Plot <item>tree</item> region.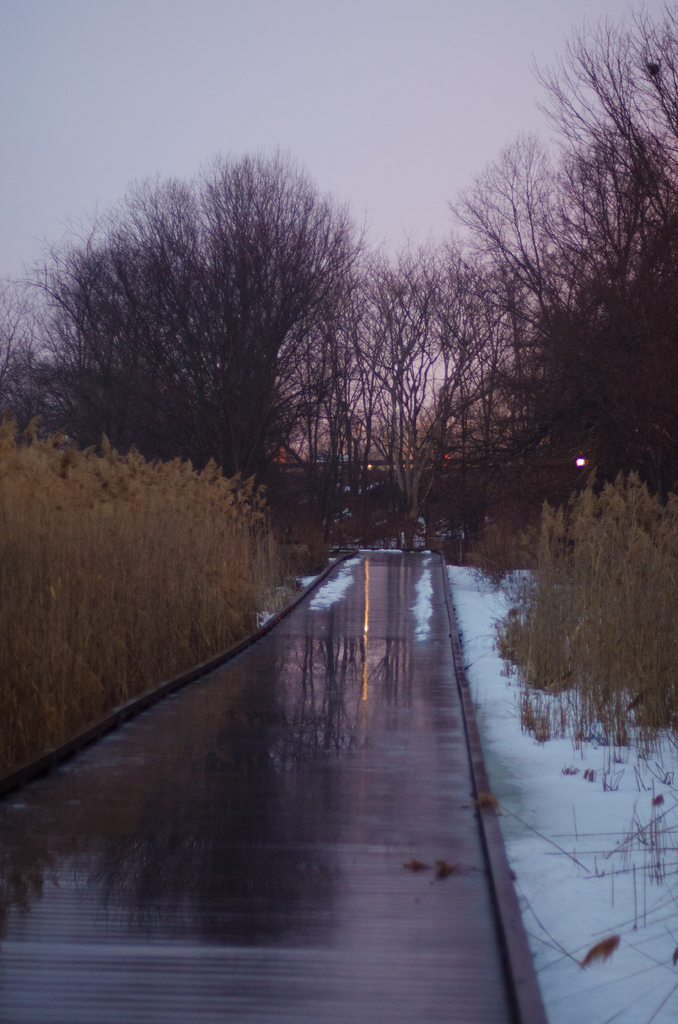
Plotted at crop(378, 0, 677, 545).
